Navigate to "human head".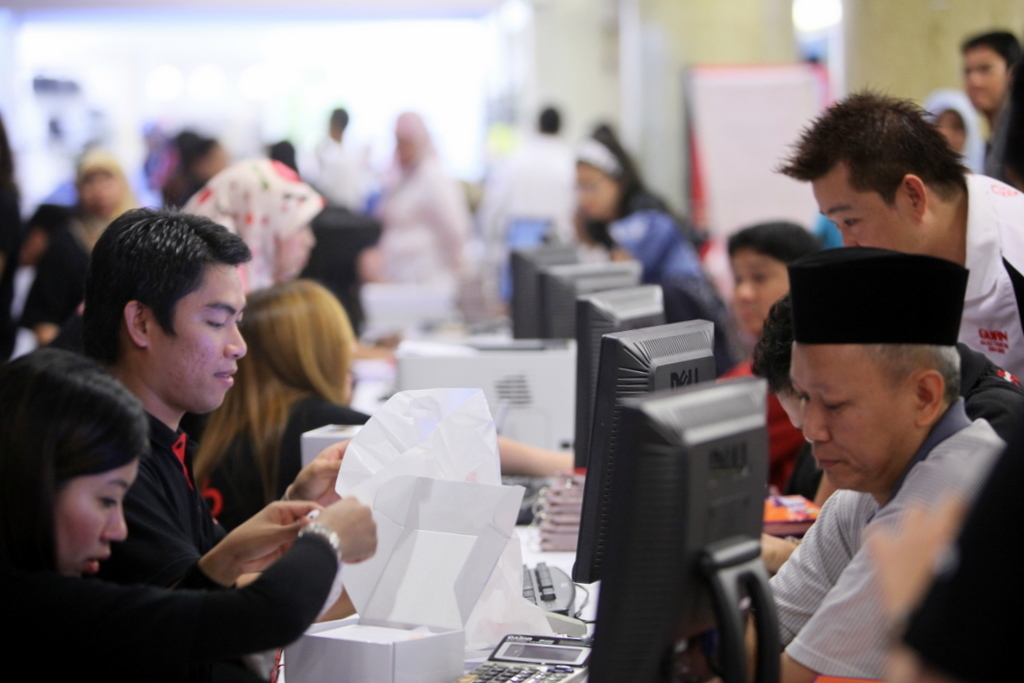
Navigation target: bbox=(21, 199, 64, 266).
